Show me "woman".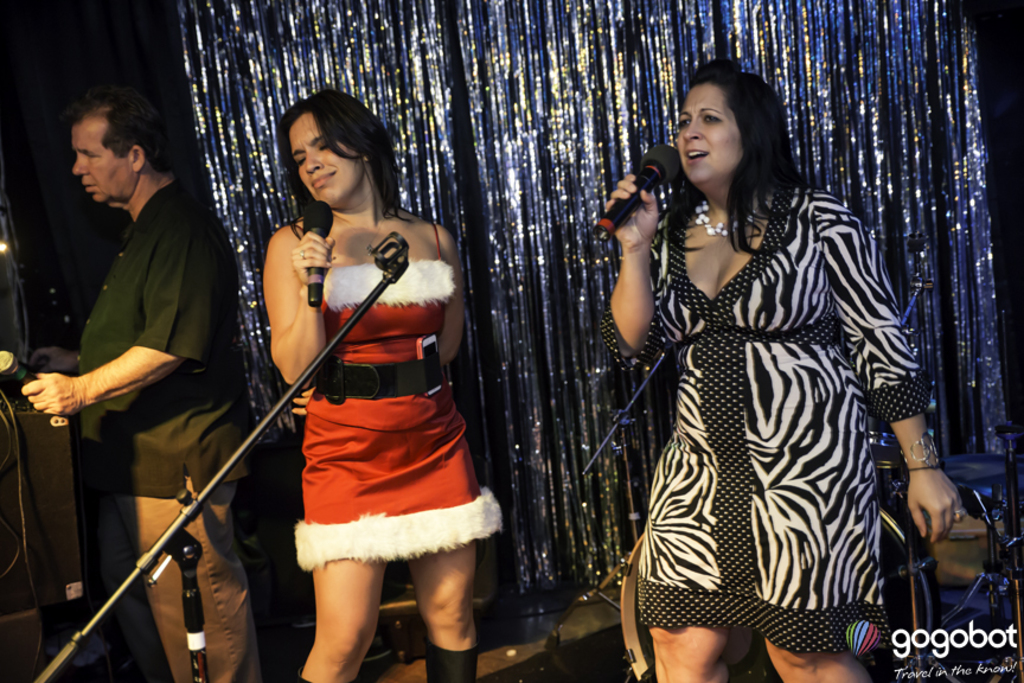
"woman" is here: rect(262, 82, 507, 682).
